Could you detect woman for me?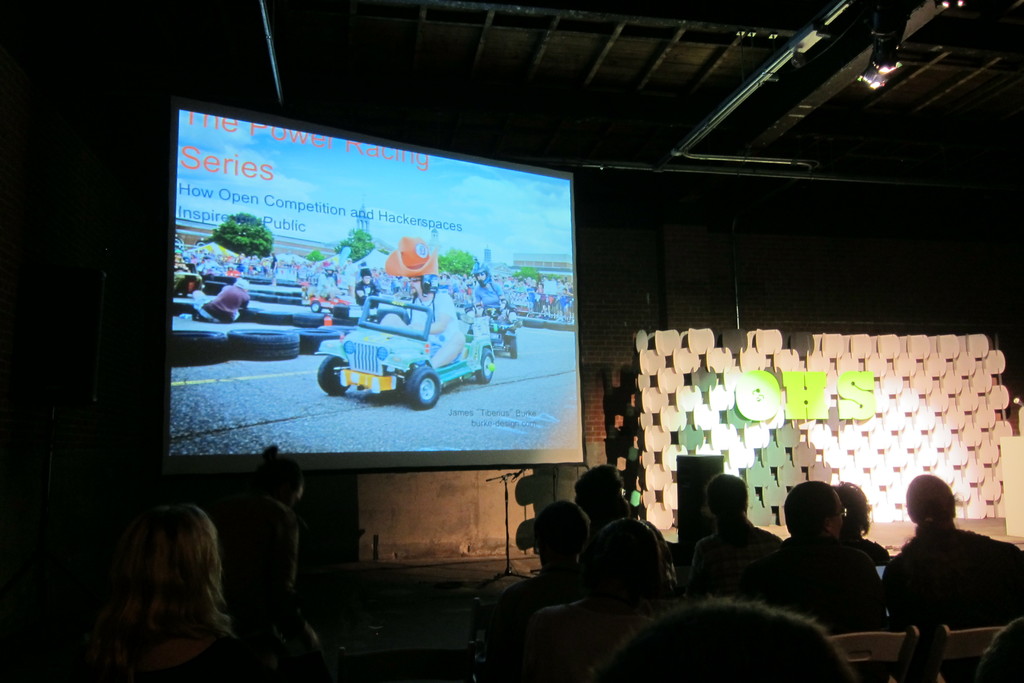
Detection result: (884, 475, 1020, 625).
